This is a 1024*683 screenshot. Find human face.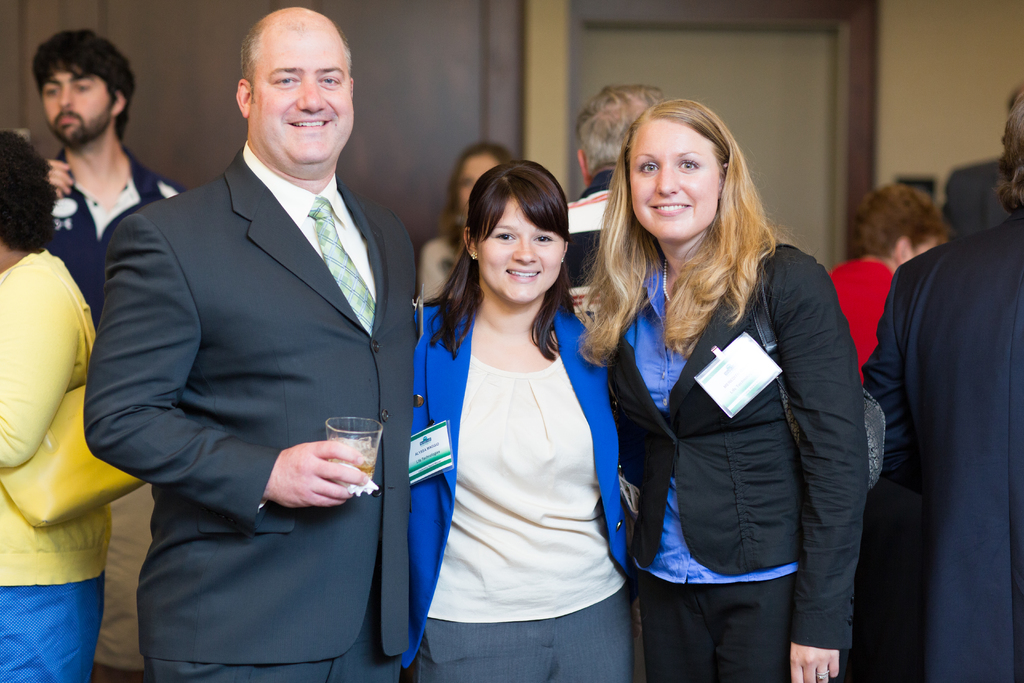
Bounding box: 250 29 355 165.
